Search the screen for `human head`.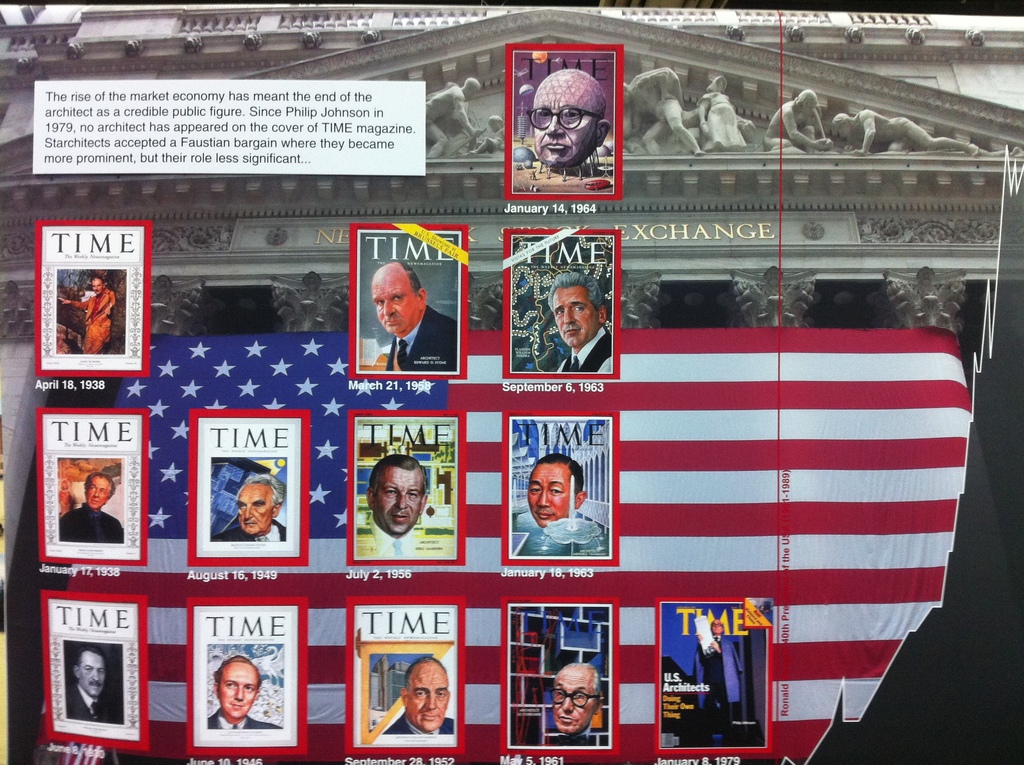
Found at x1=74 y1=645 x2=107 y2=700.
